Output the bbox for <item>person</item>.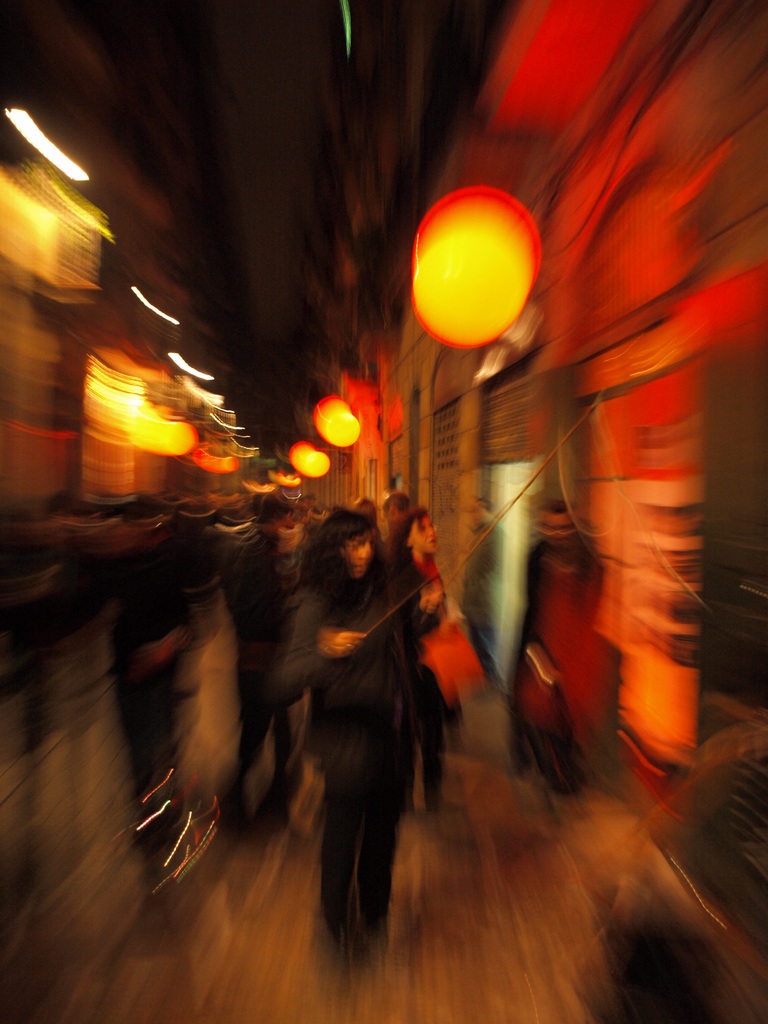
l=387, t=504, r=450, b=819.
